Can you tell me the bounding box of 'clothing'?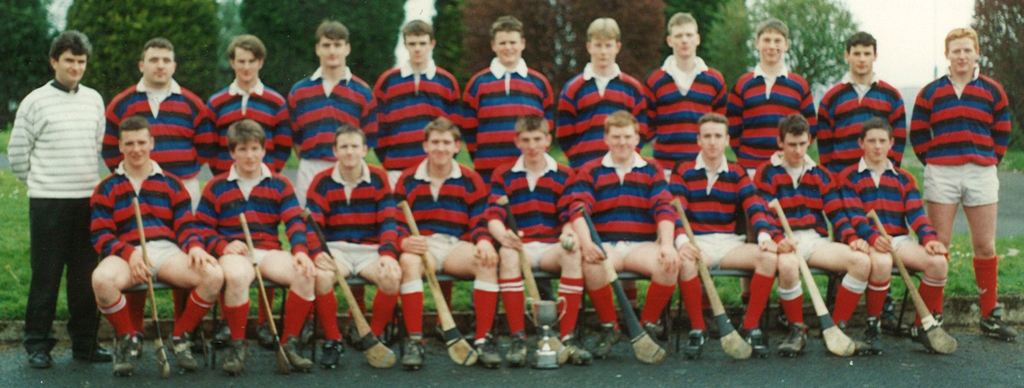
crop(725, 54, 819, 177).
